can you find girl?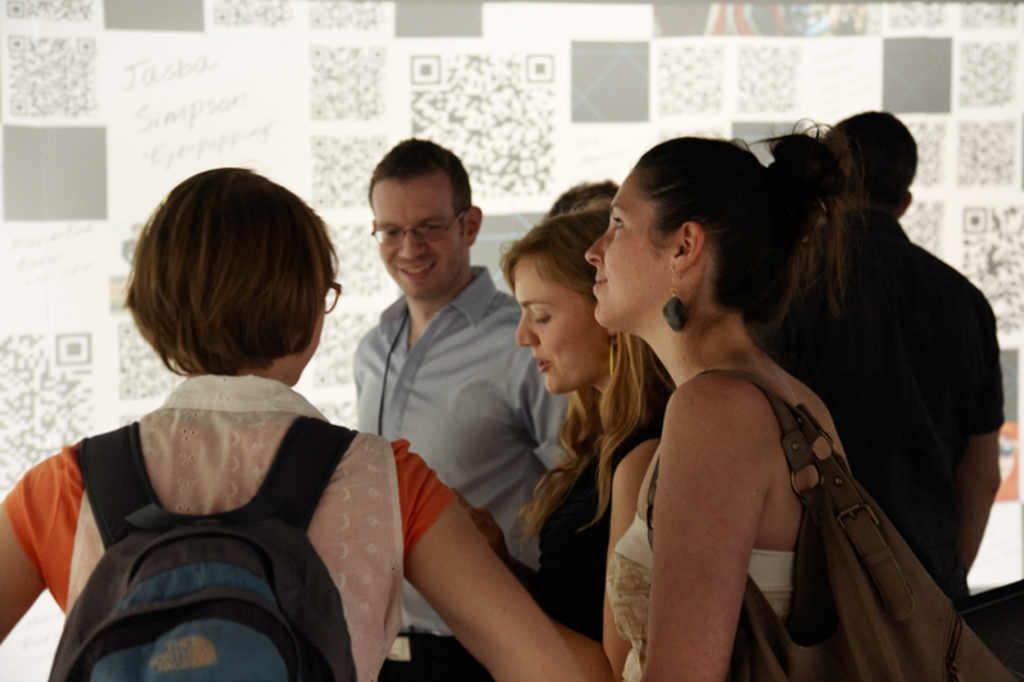
Yes, bounding box: l=517, t=205, r=667, b=653.
